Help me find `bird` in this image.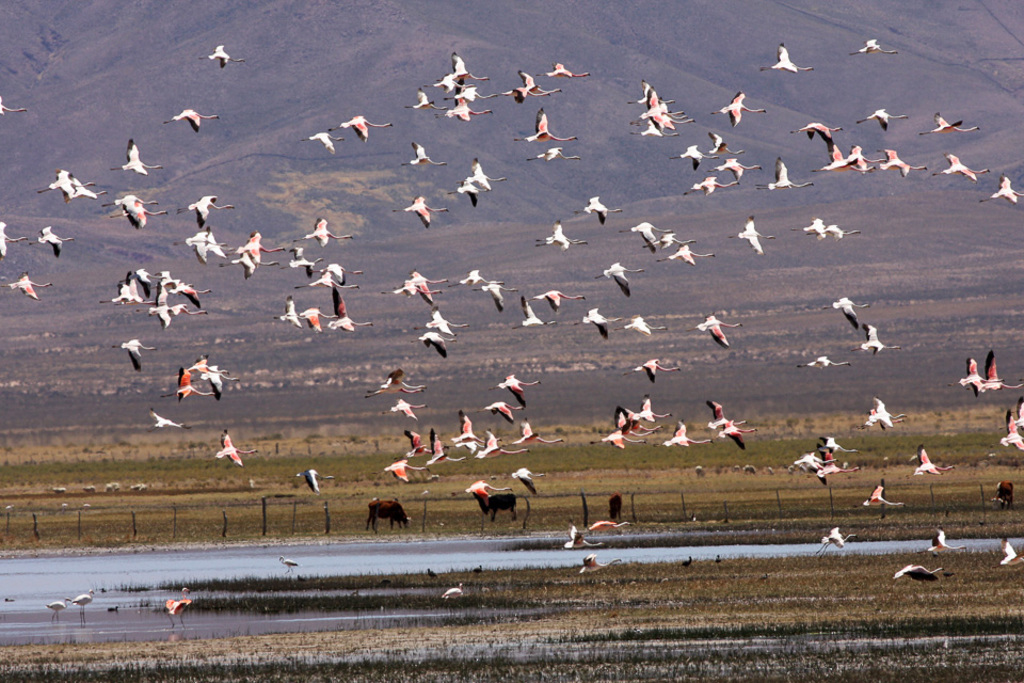
Found it: box(631, 86, 687, 121).
